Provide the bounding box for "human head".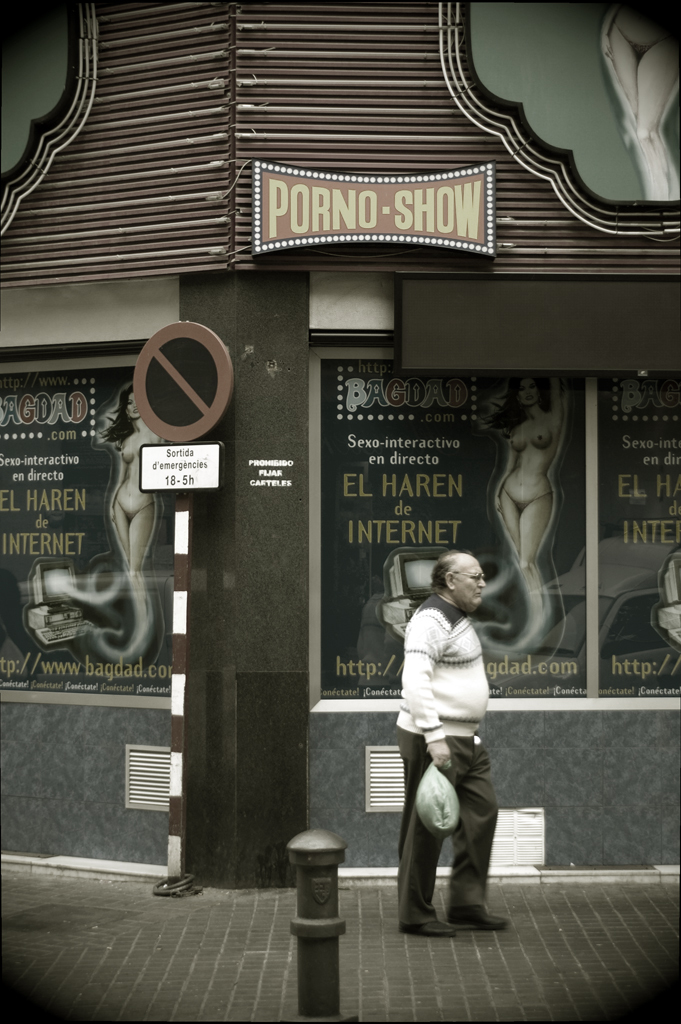
511, 369, 545, 414.
